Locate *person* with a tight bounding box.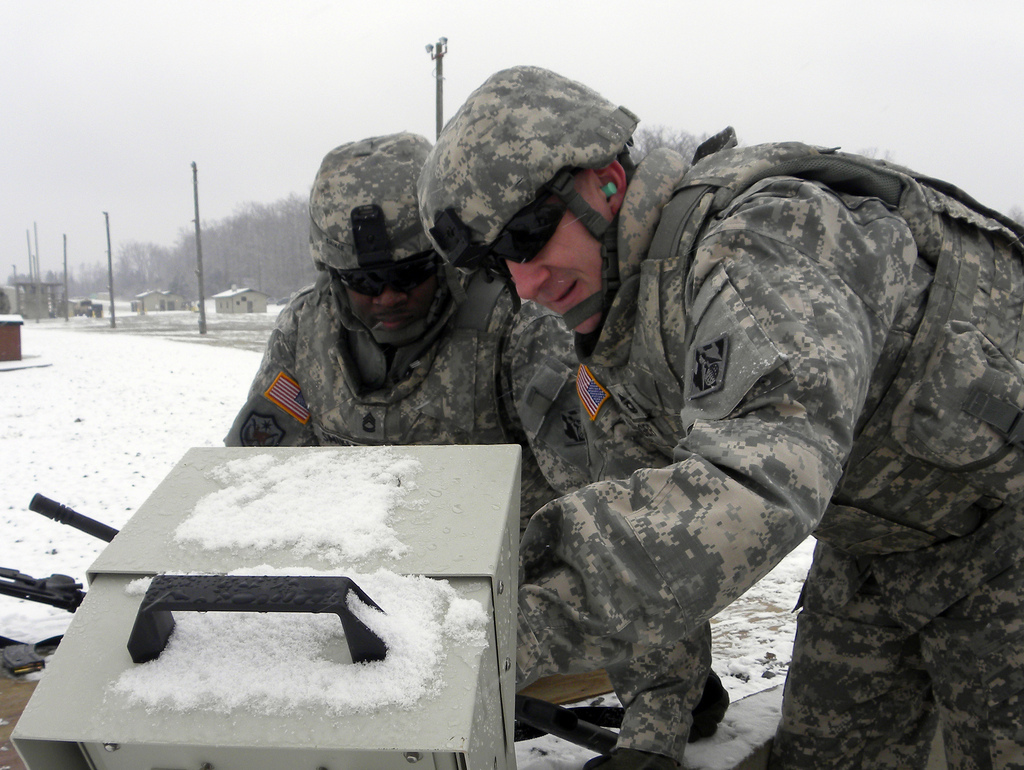
bbox=[416, 64, 1023, 769].
